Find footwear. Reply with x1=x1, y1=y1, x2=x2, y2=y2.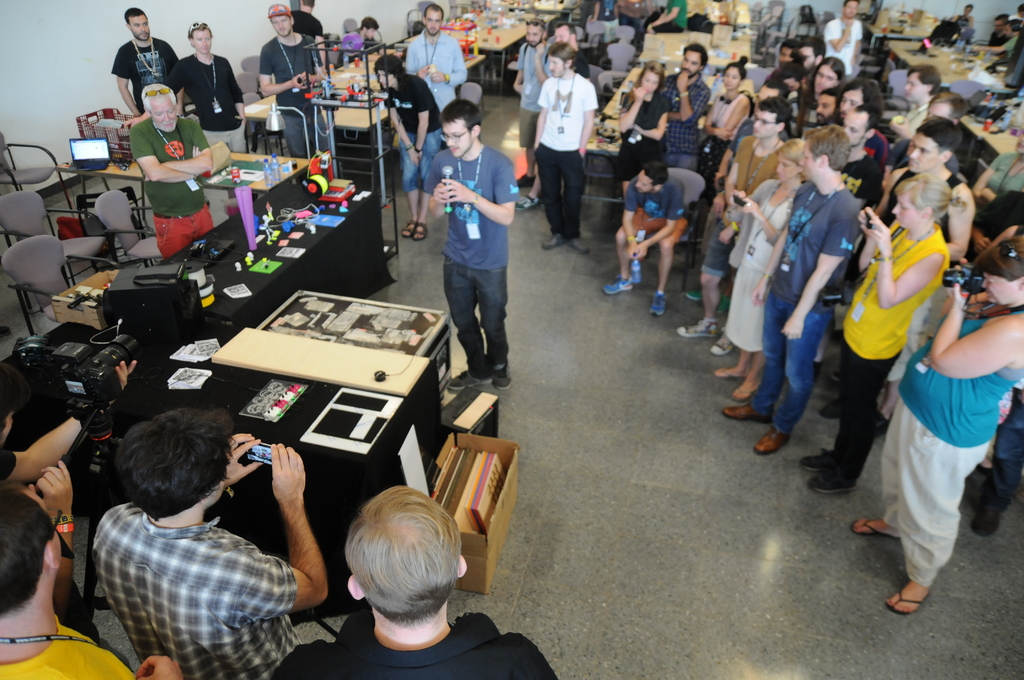
x1=809, y1=465, x2=872, y2=492.
